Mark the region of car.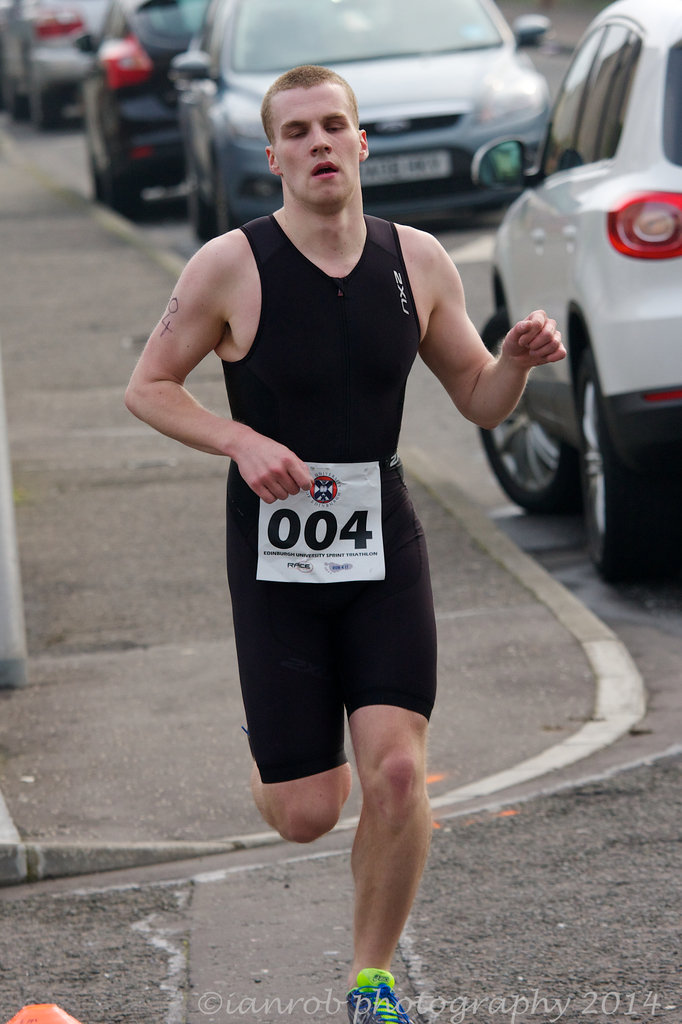
Region: bbox(81, 0, 197, 218).
